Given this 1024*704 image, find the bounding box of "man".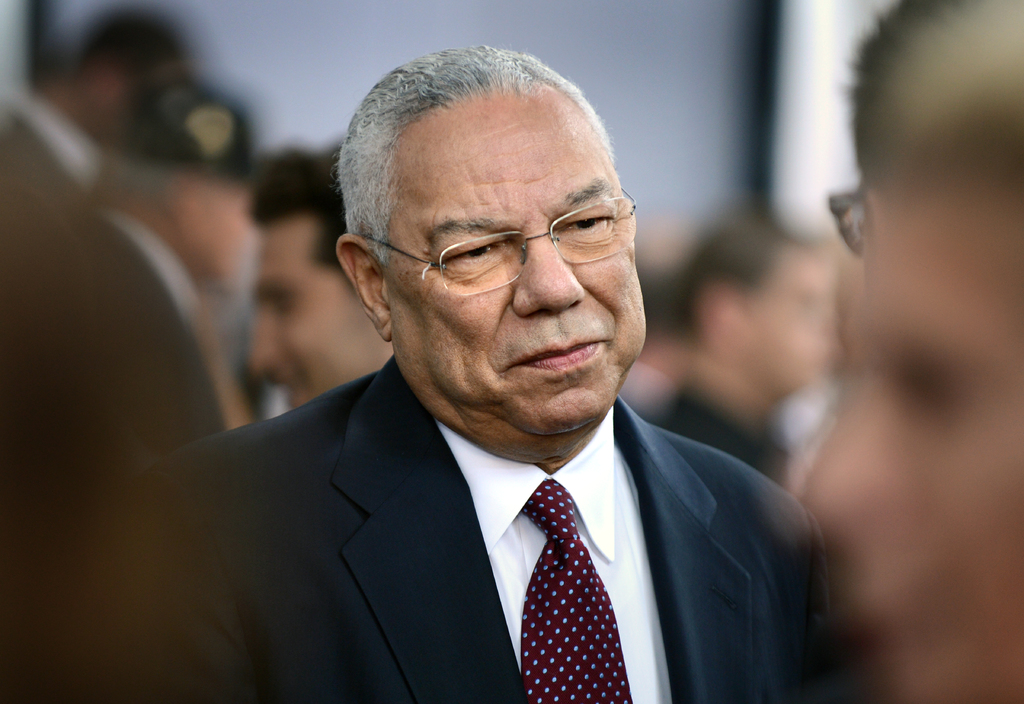
(88,74,253,446).
